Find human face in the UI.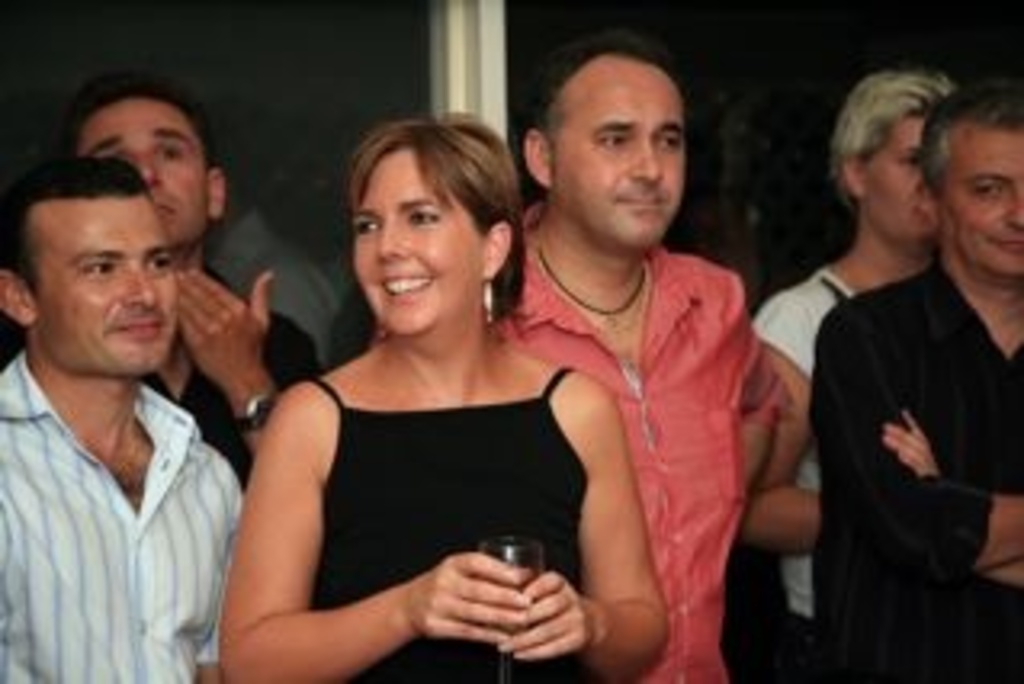
UI element at rect(944, 138, 1021, 289).
